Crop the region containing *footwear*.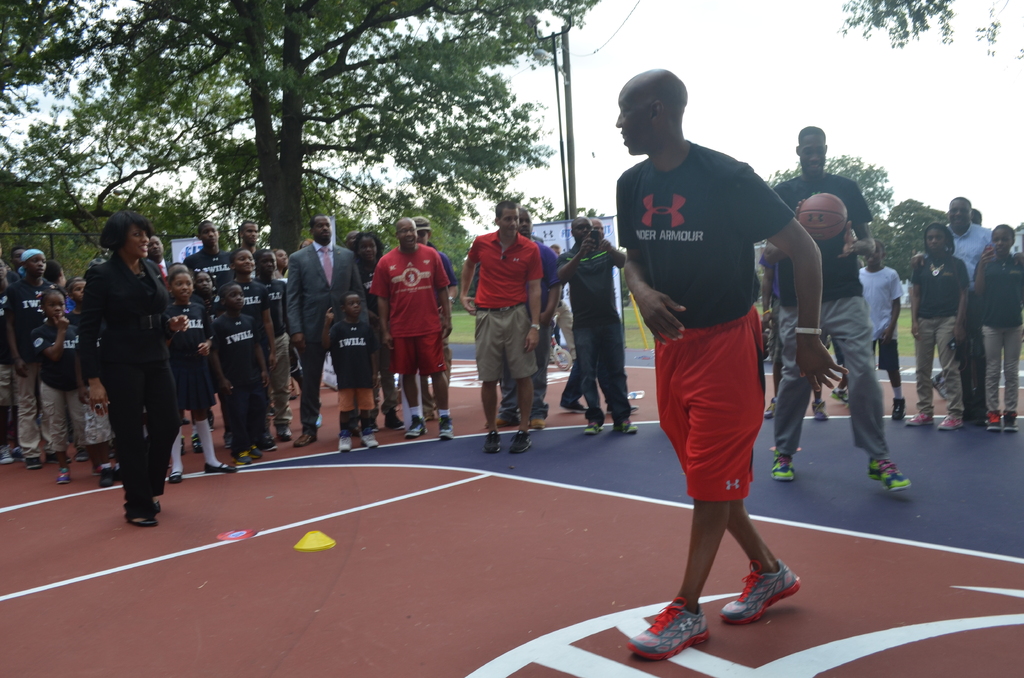
Crop region: [508, 428, 535, 456].
